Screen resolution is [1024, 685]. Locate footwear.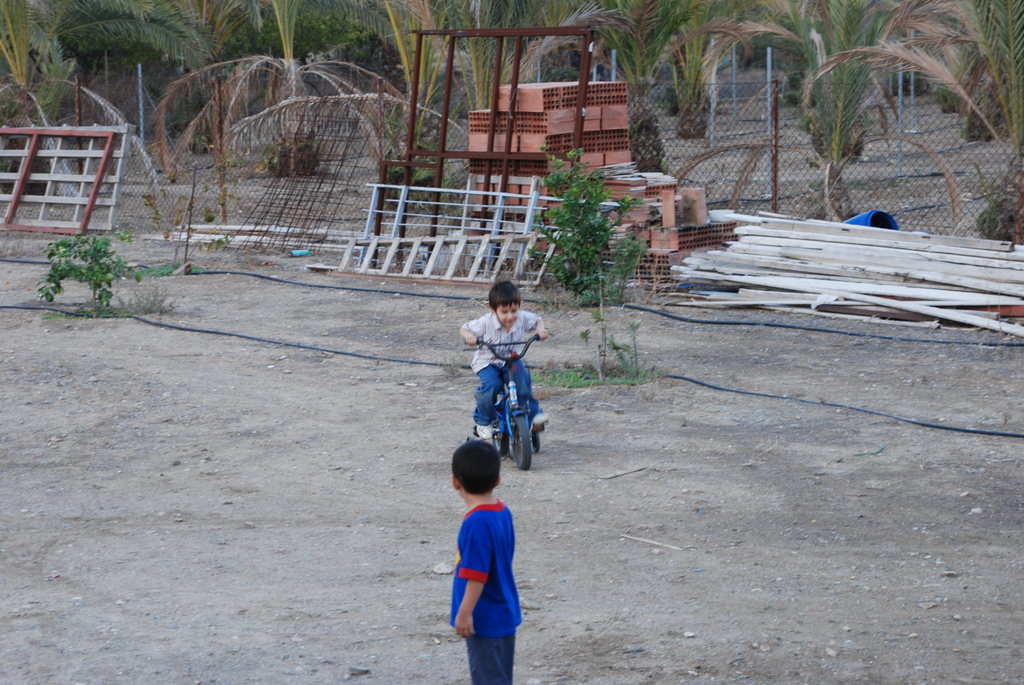
<box>531,405,551,426</box>.
